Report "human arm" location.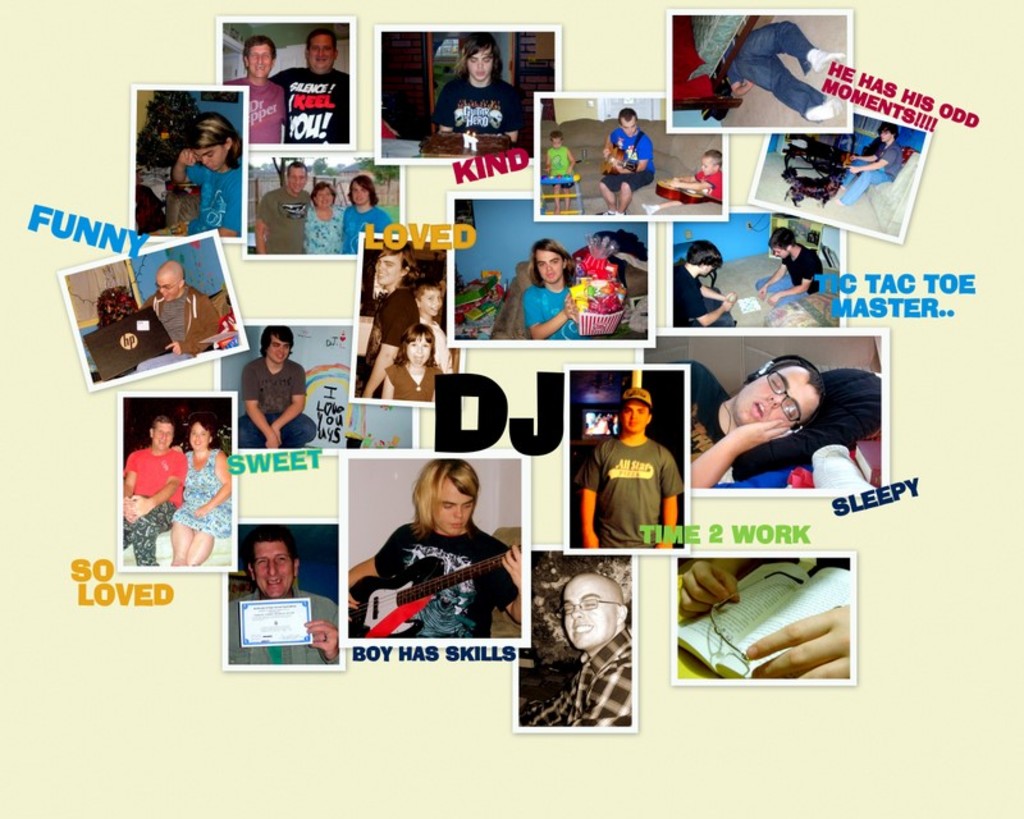
Report: 658/448/684/548.
